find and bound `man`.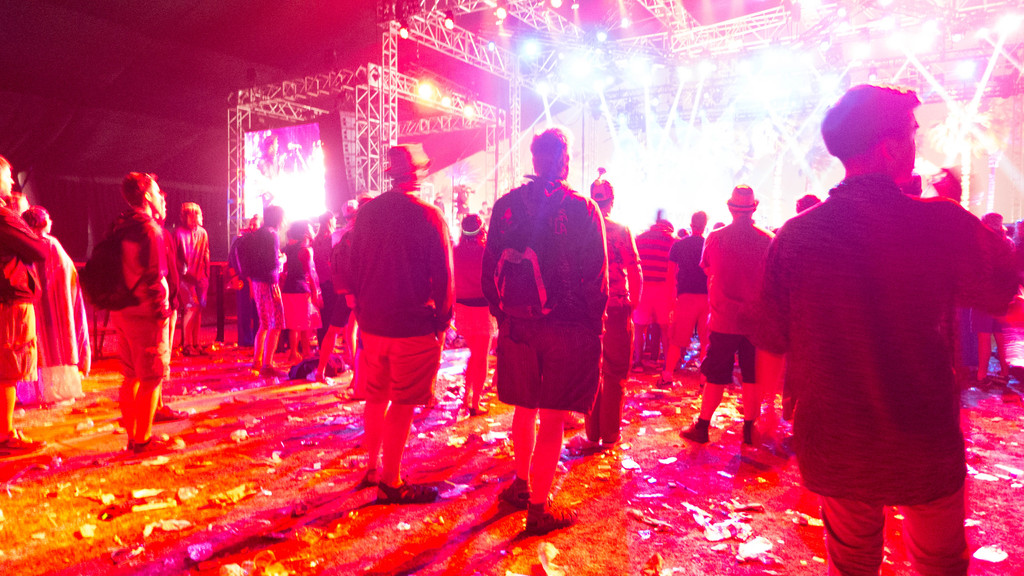
Bound: x1=173 y1=200 x2=209 y2=362.
